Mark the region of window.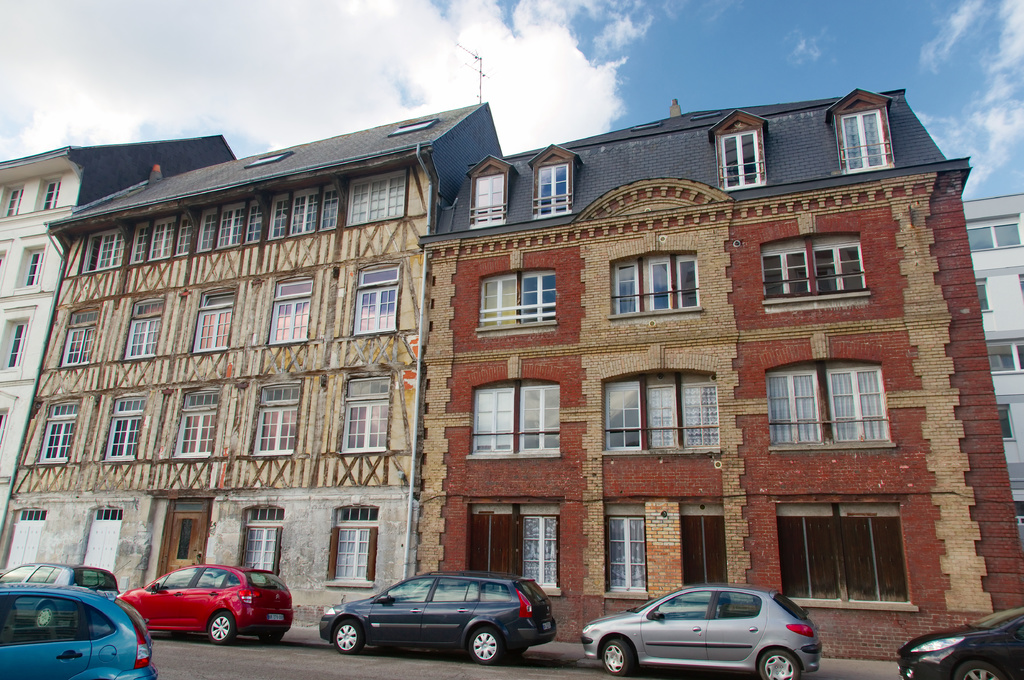
Region: <region>1, 505, 47, 571</region>.
